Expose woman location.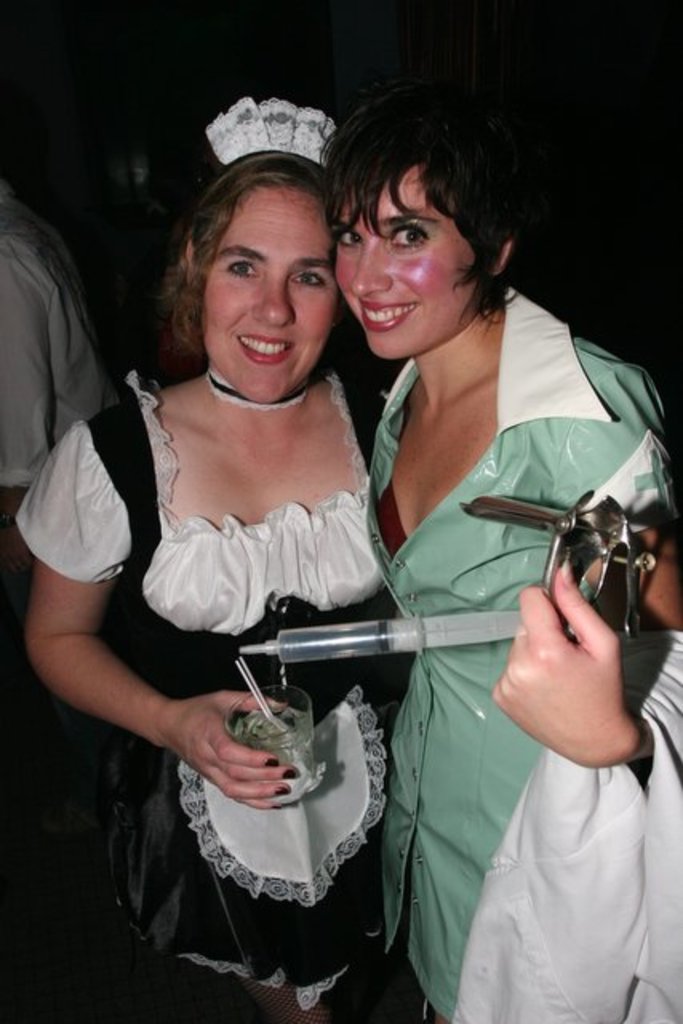
Exposed at <box>50,120,462,976</box>.
